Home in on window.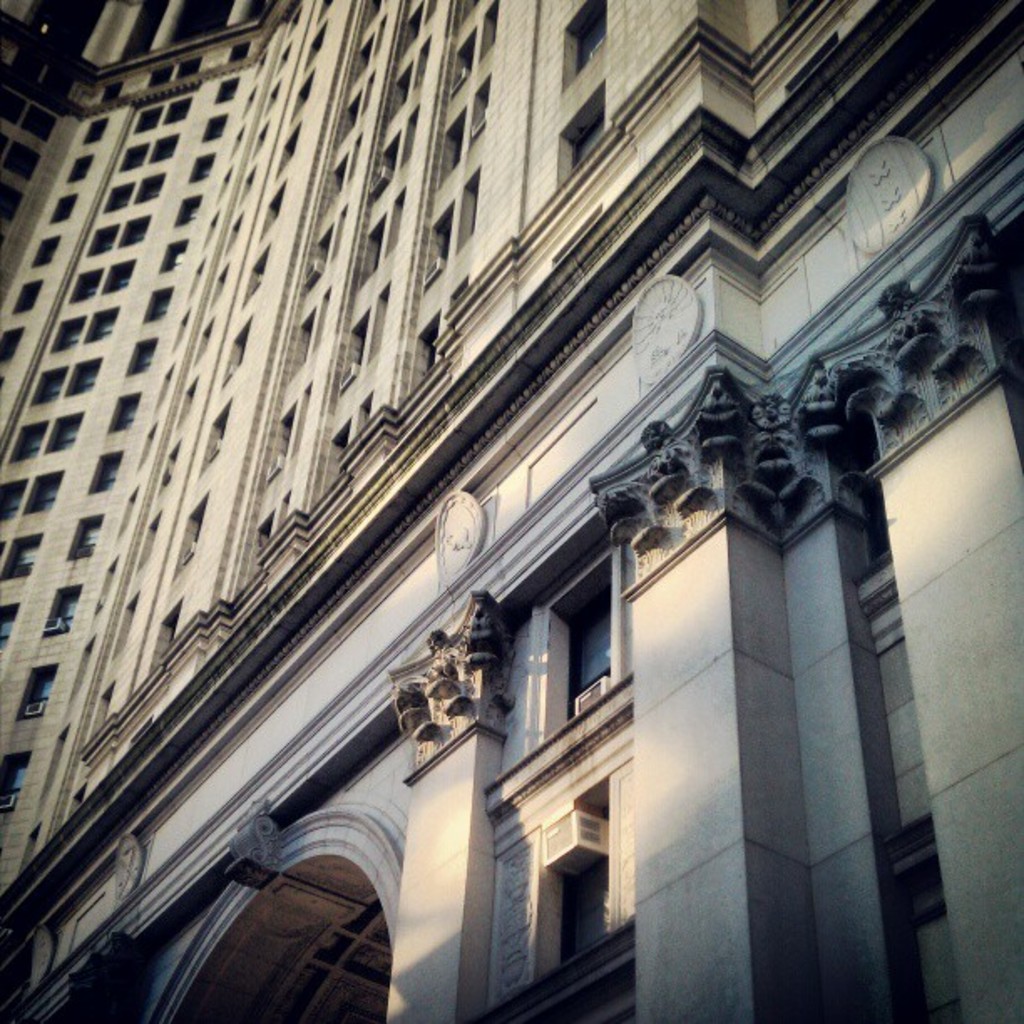
Homed in at <bbox>0, 602, 20, 649</bbox>.
